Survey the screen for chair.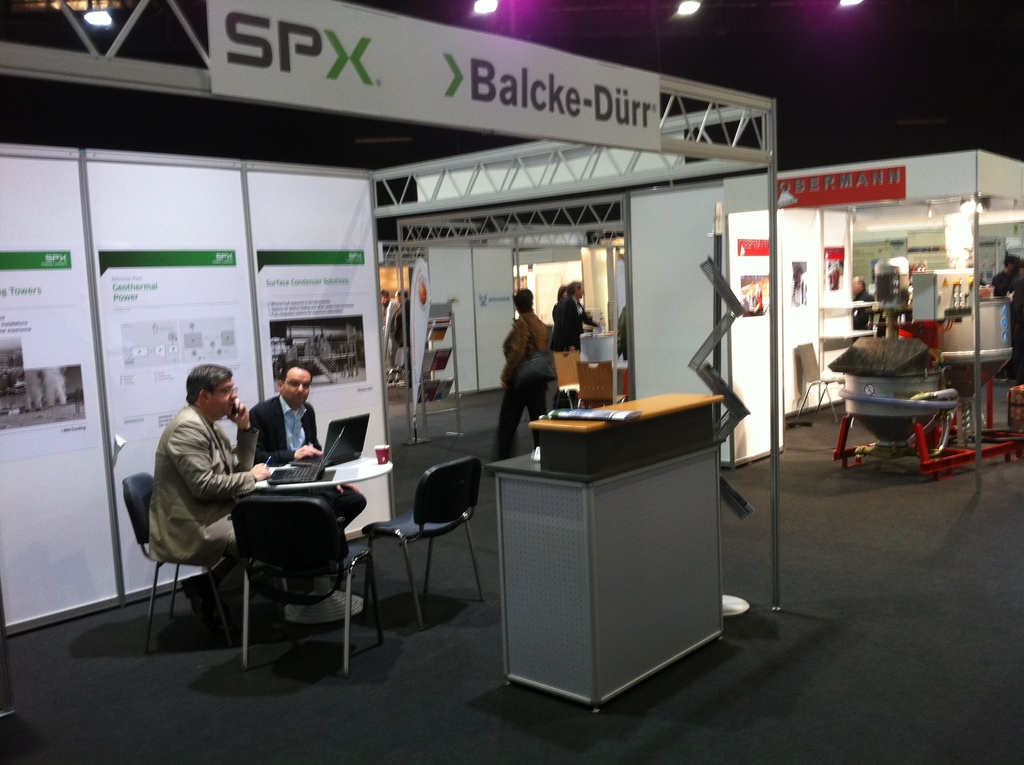
Survey found: 118 465 253 656.
